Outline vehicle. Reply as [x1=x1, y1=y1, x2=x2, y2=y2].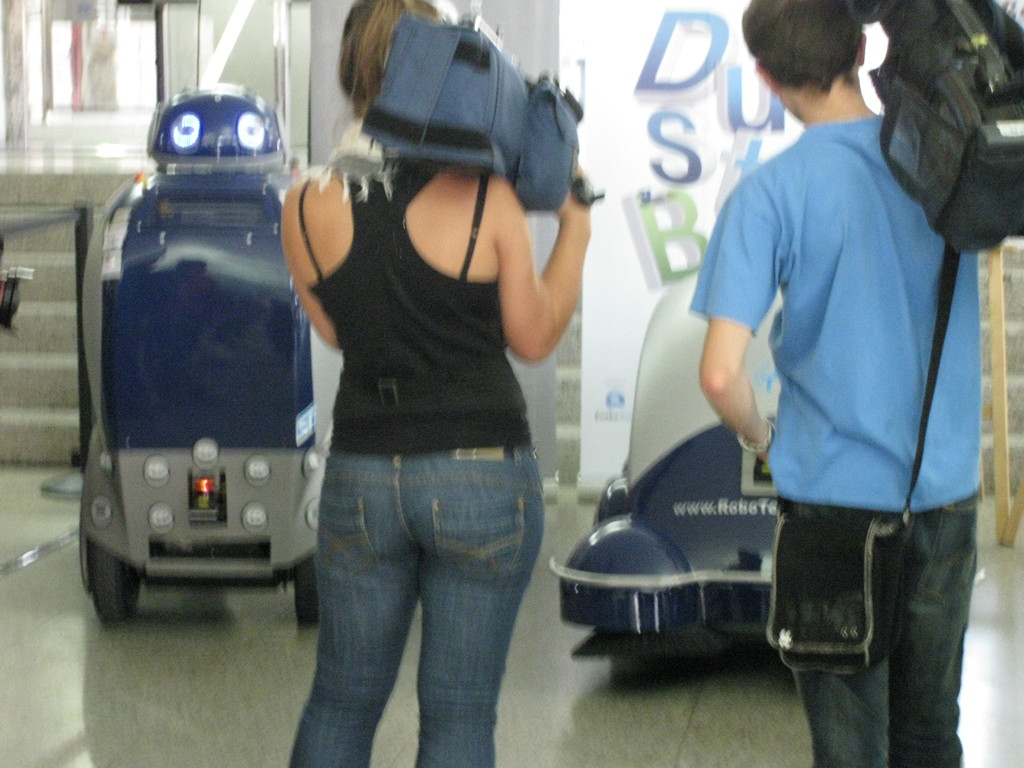
[x1=72, y1=81, x2=328, y2=624].
